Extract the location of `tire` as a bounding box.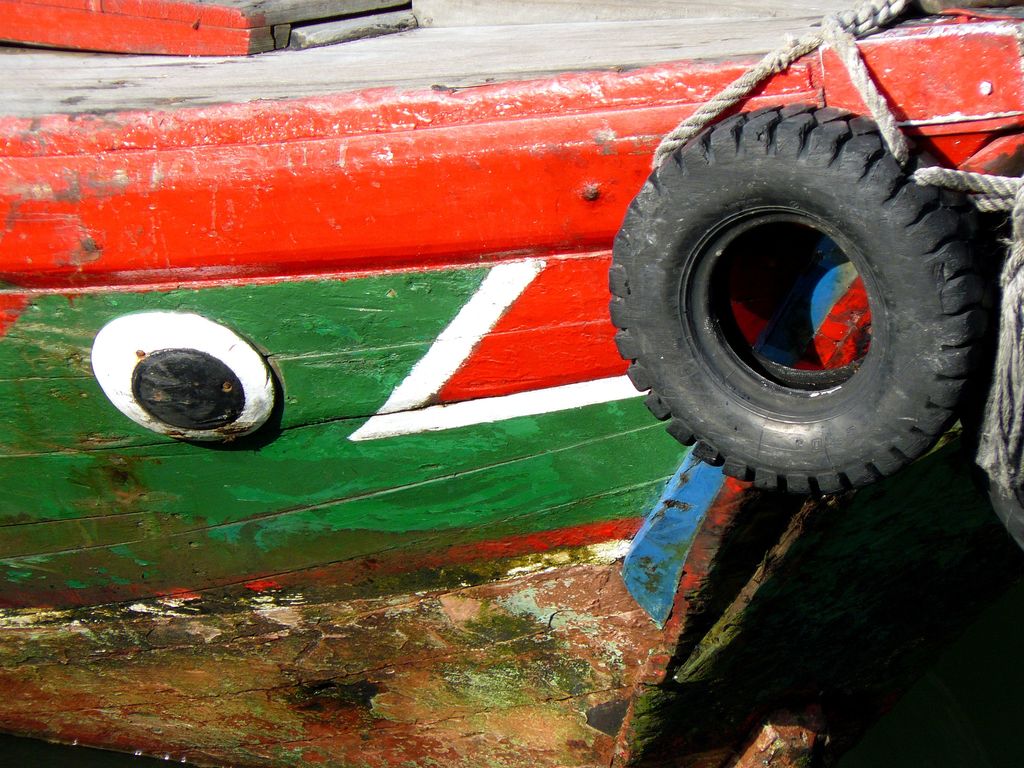
605, 111, 986, 499.
